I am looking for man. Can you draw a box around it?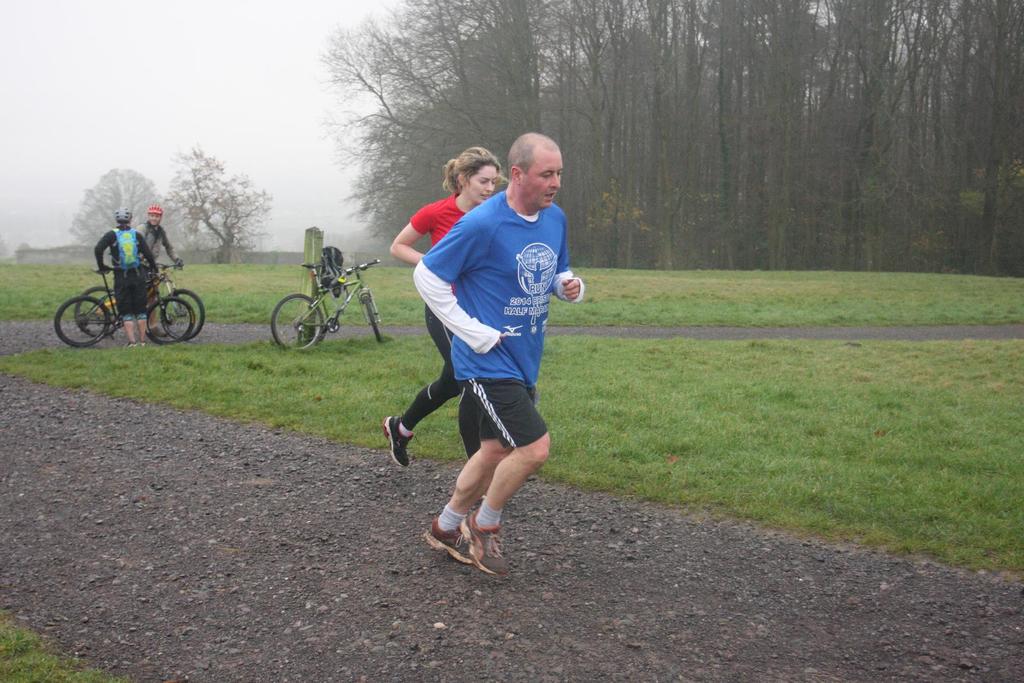
Sure, the bounding box is pyautogui.locateOnScreen(131, 203, 182, 339).
